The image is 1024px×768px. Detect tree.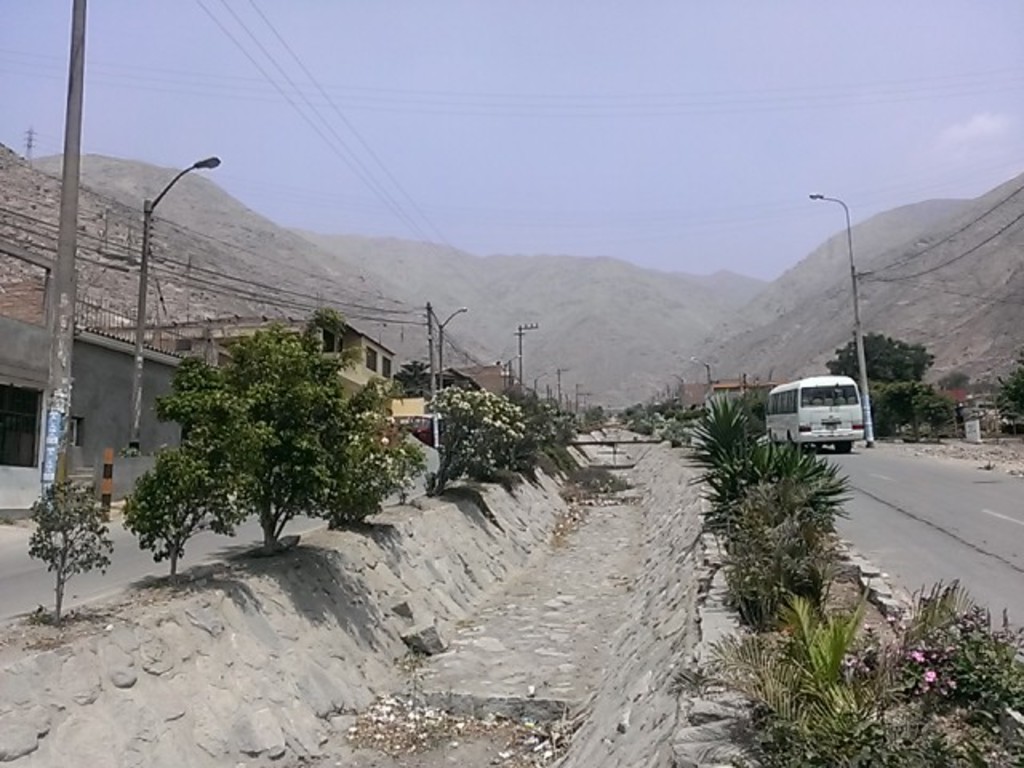
Detection: [left=115, top=304, right=408, bottom=565].
